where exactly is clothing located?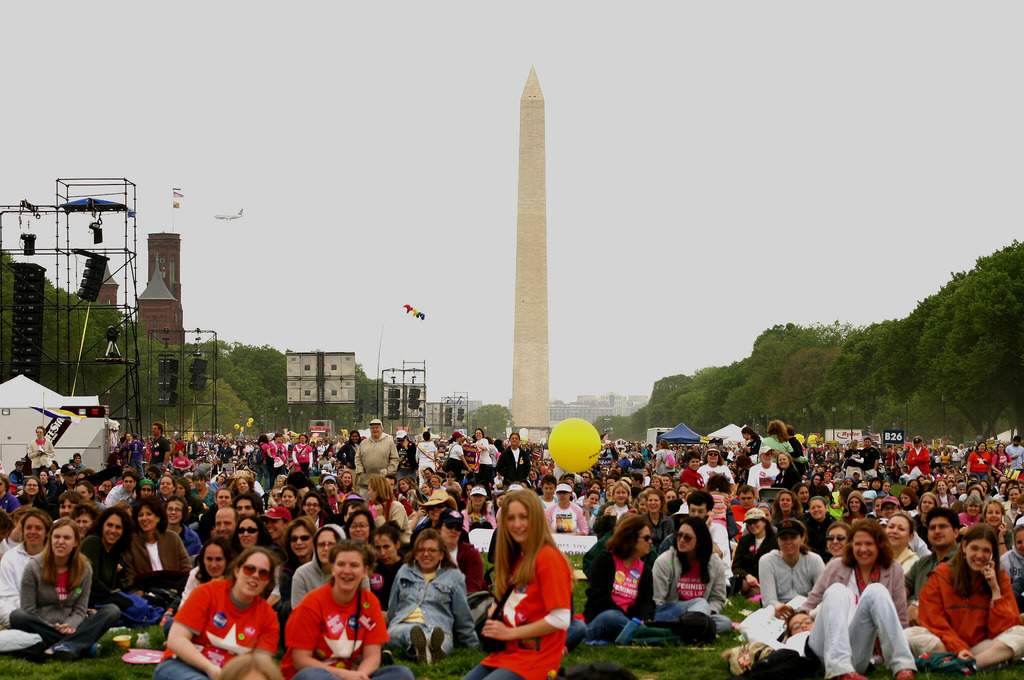
Its bounding box is 584:542:663:641.
